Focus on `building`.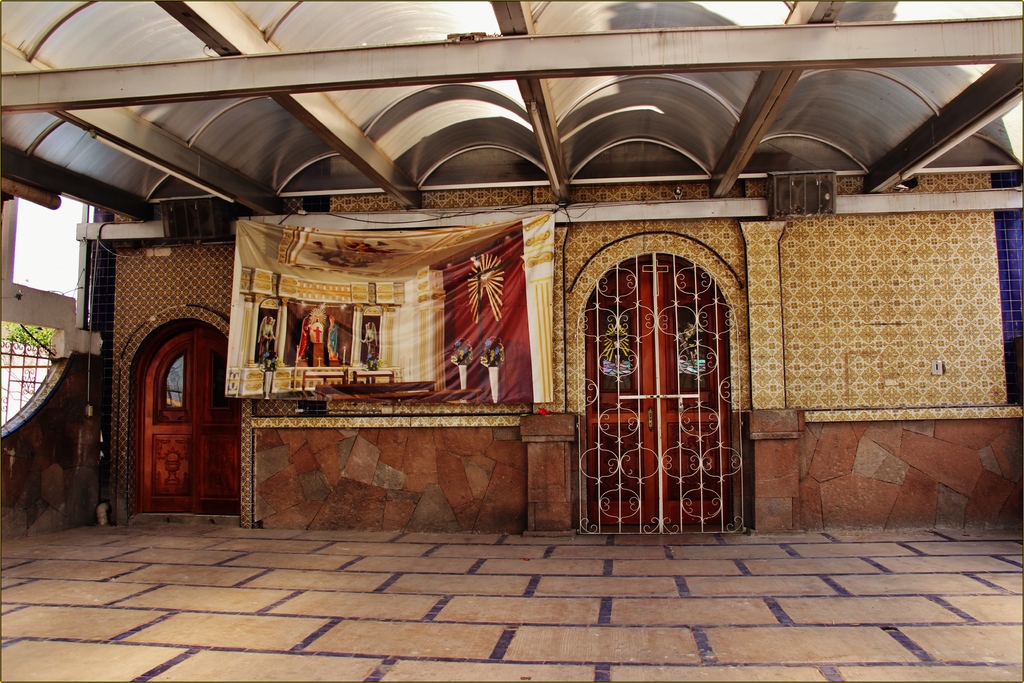
Focused at (left=0, top=0, right=1023, bottom=682).
